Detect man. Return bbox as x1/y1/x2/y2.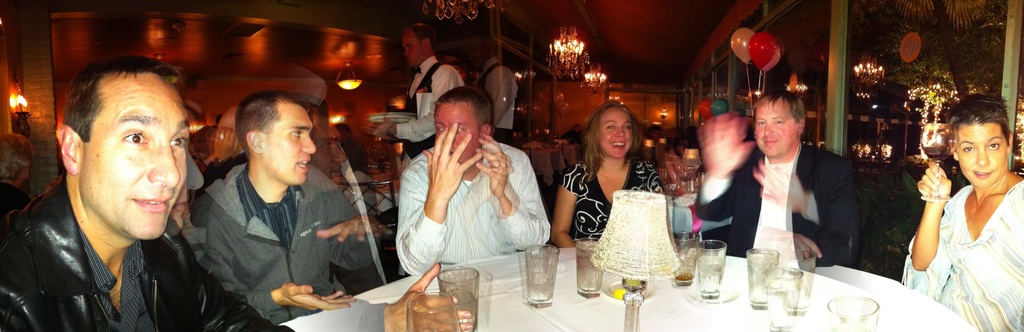
204/99/246/178.
